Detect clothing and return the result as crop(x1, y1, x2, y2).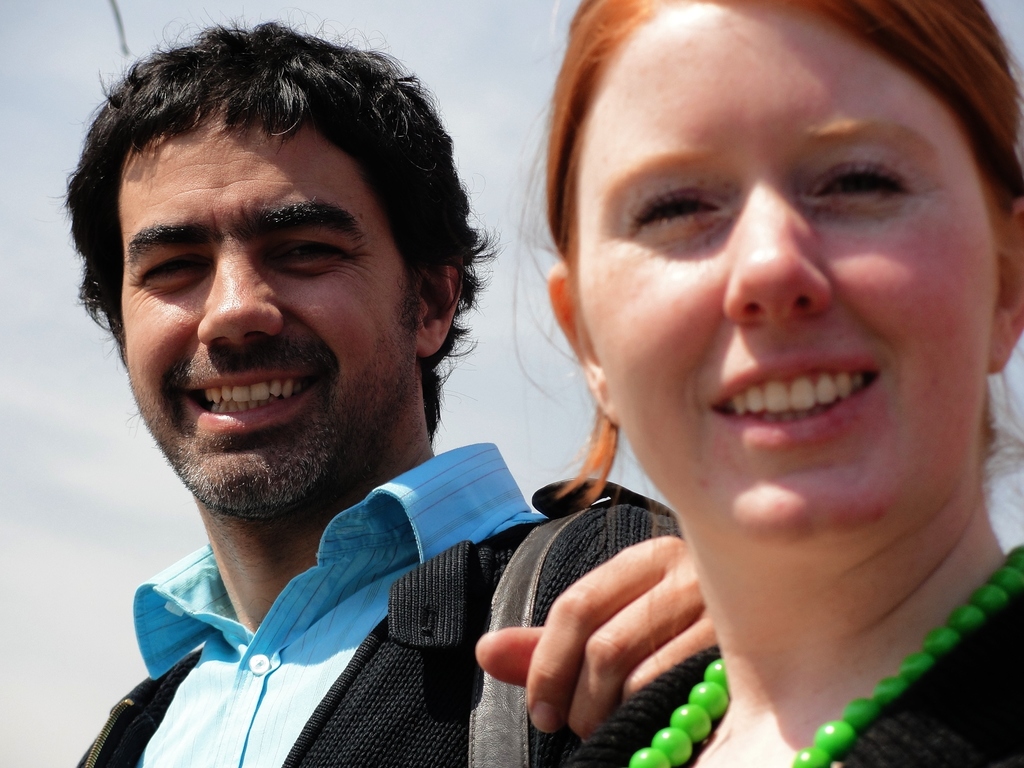
crop(63, 445, 545, 765).
